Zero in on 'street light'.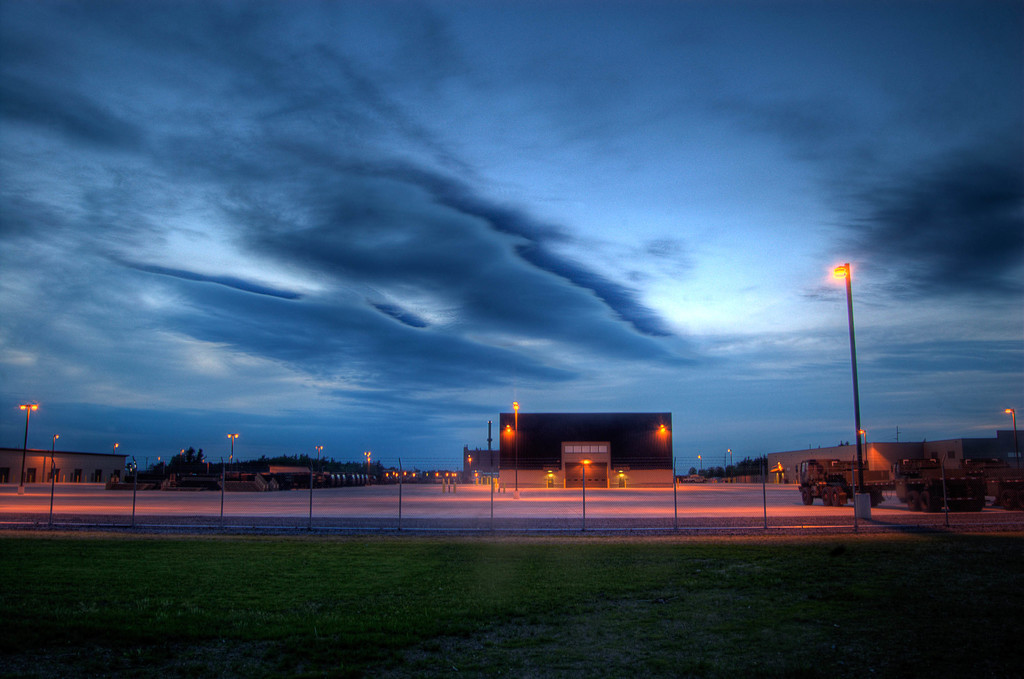
Zeroed in: select_region(829, 260, 870, 509).
